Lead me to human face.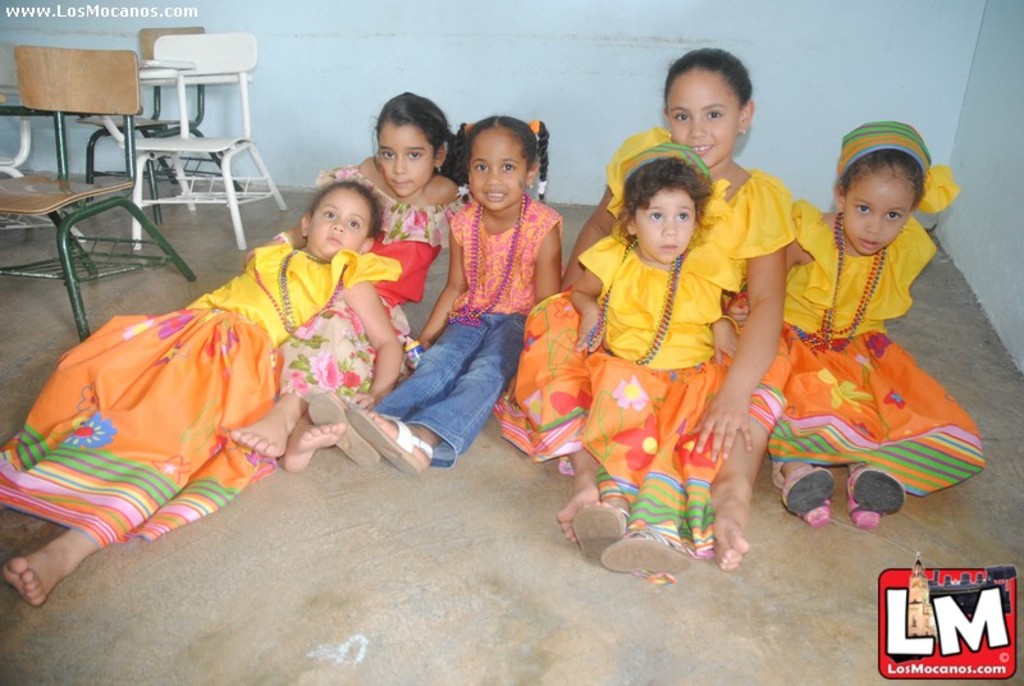
Lead to (x1=840, y1=170, x2=915, y2=256).
